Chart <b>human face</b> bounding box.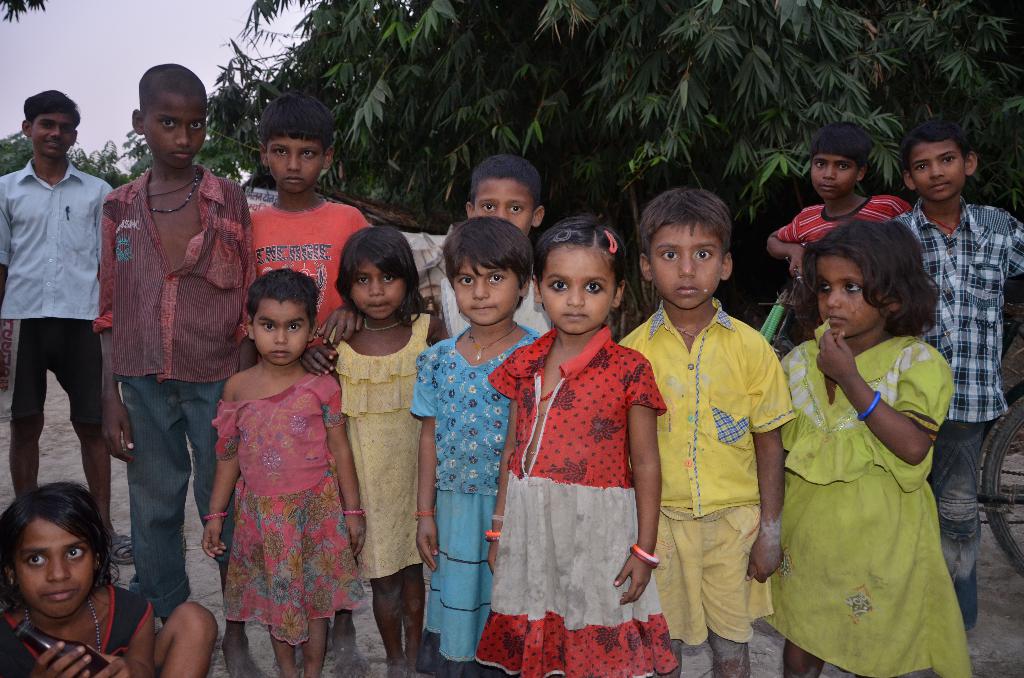
Charted: 349, 259, 407, 320.
